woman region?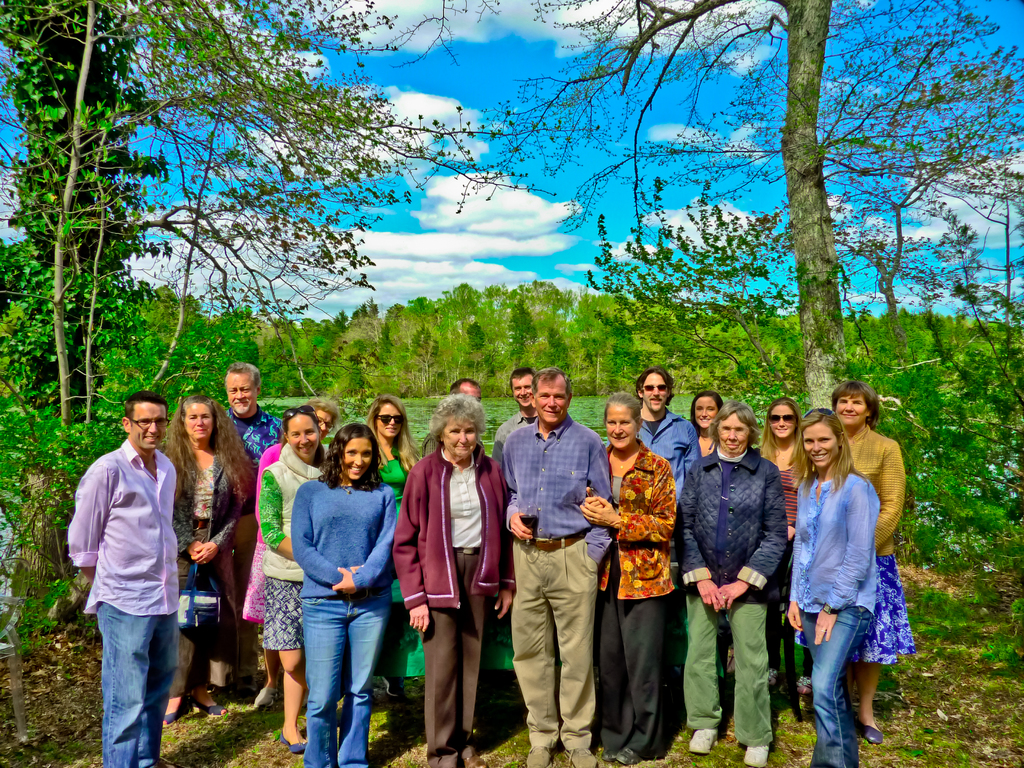
{"left": 675, "top": 399, "right": 790, "bottom": 767}
